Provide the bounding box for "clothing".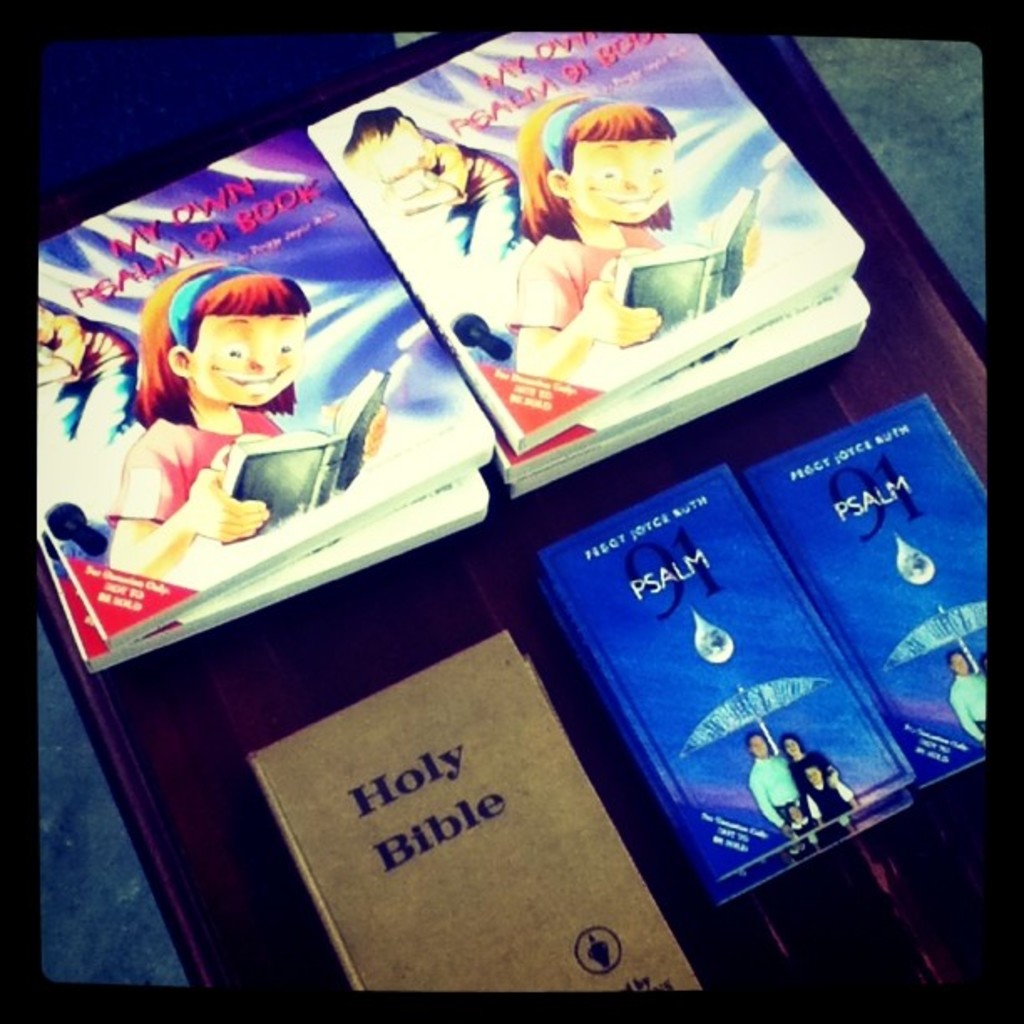
region(746, 758, 798, 817).
